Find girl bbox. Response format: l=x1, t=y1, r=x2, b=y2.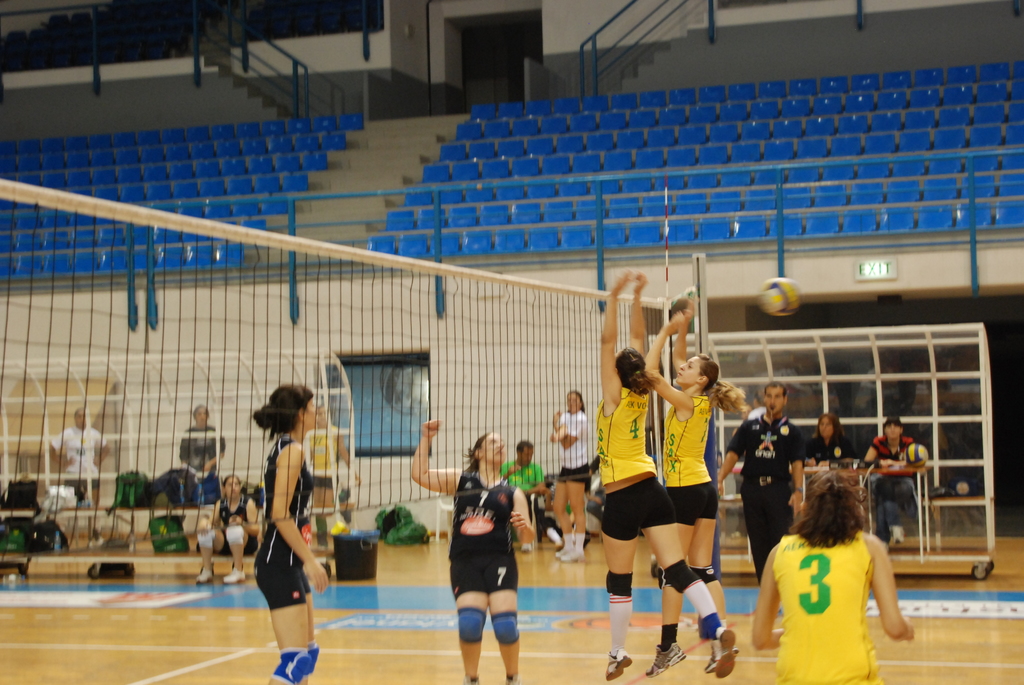
l=856, t=412, r=937, b=554.
